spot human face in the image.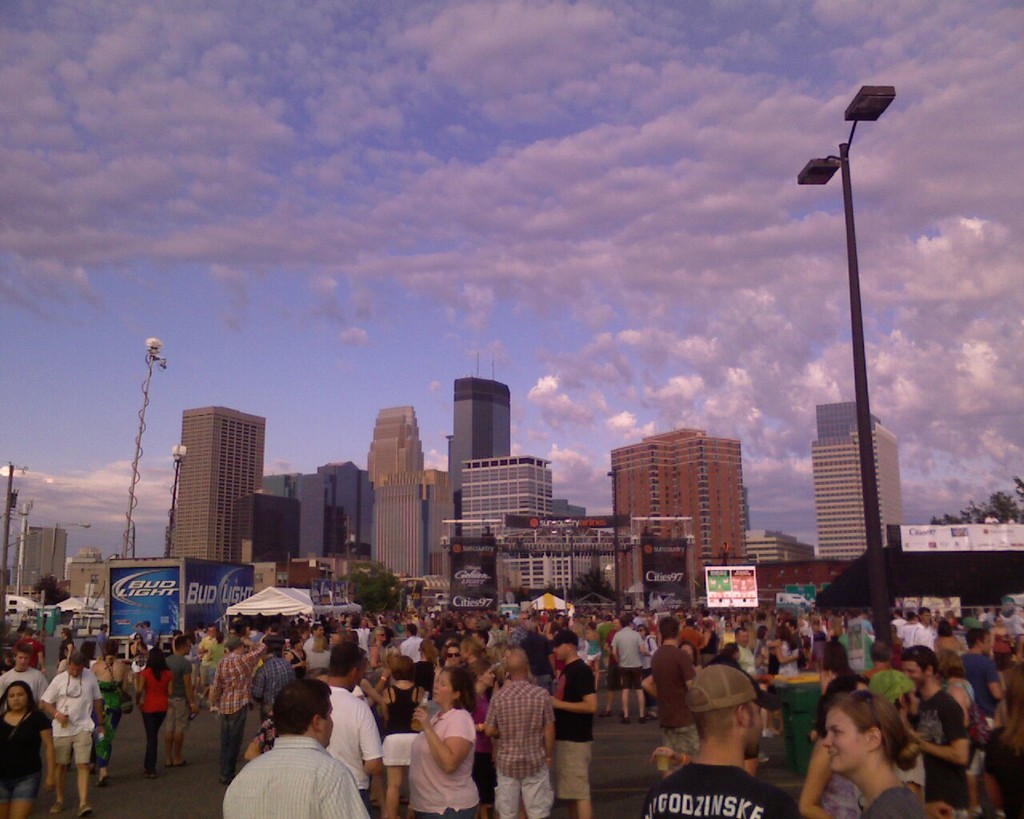
human face found at bbox(482, 668, 494, 686).
